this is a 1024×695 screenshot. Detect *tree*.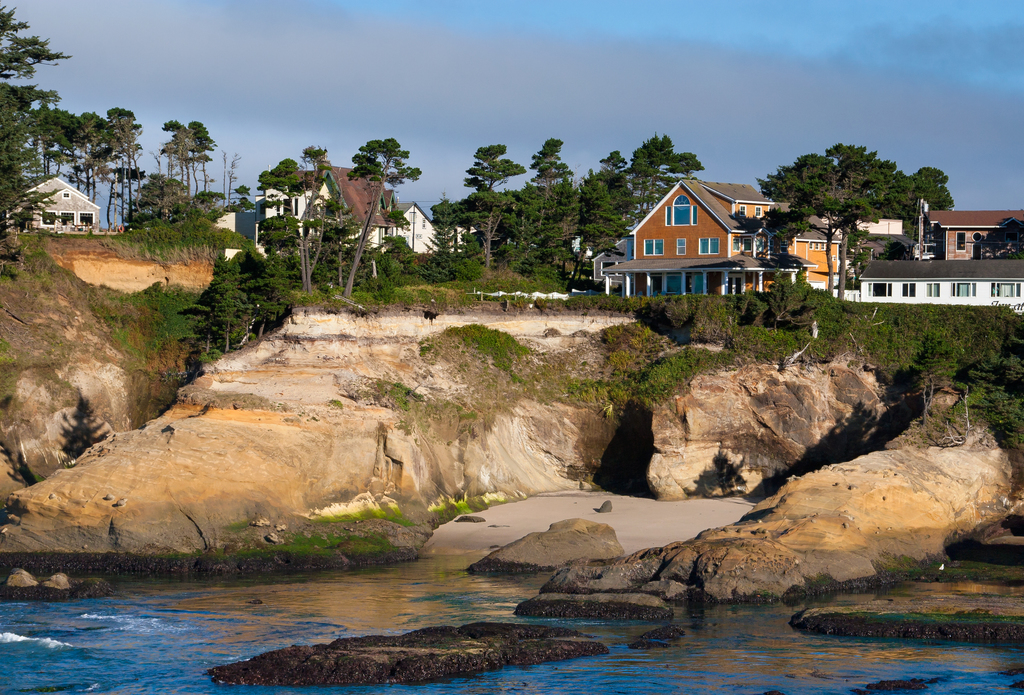
box(0, 0, 73, 195).
